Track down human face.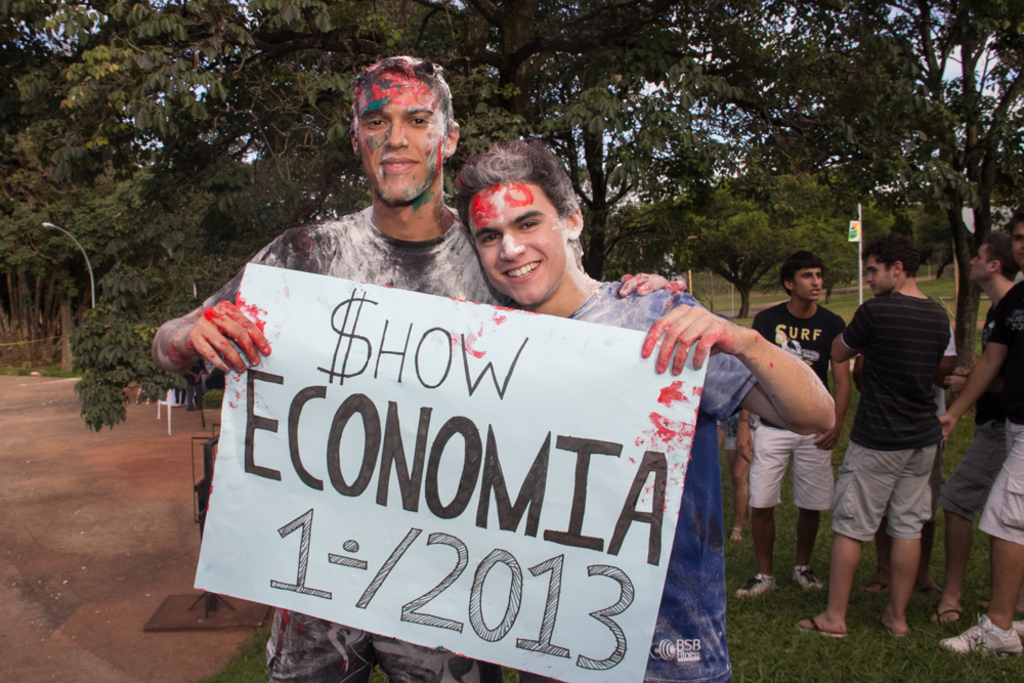
Tracked to <region>1012, 224, 1023, 268</region>.
